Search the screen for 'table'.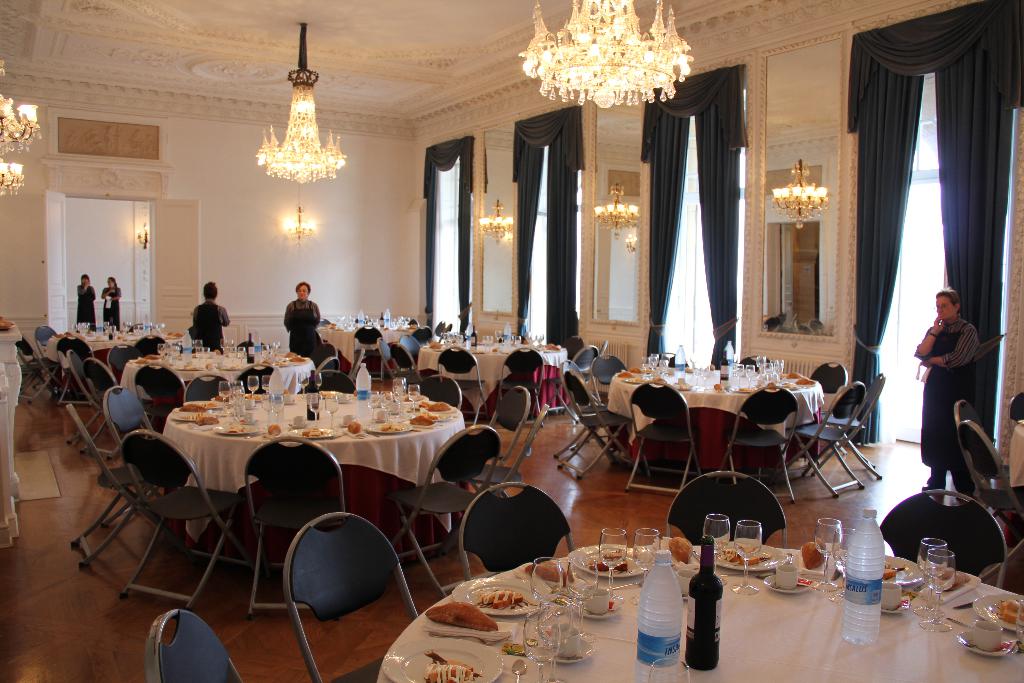
Found at <region>415, 344, 562, 420</region>.
